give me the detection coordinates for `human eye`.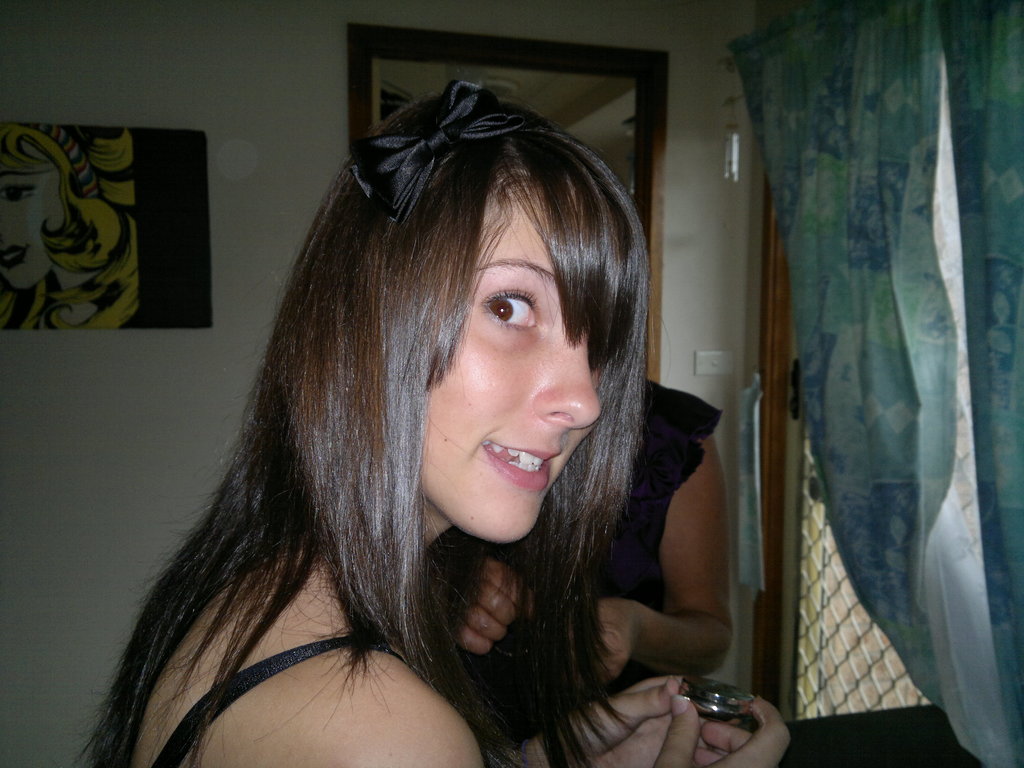
(471,286,543,342).
